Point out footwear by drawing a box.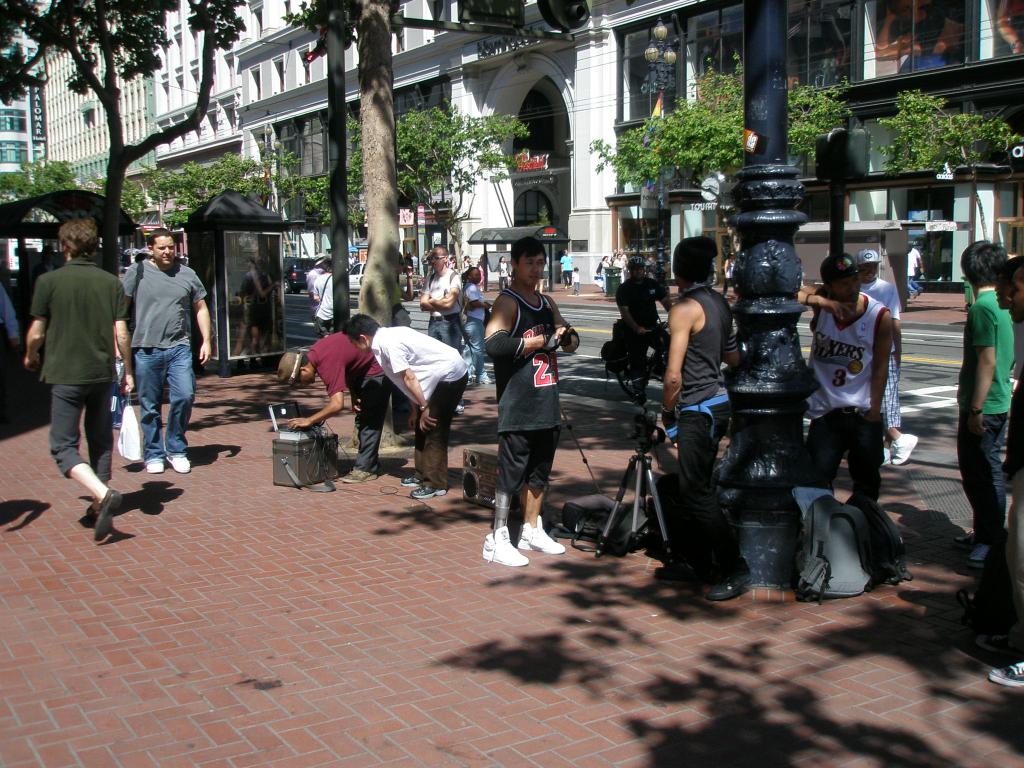
l=517, t=514, r=565, b=550.
